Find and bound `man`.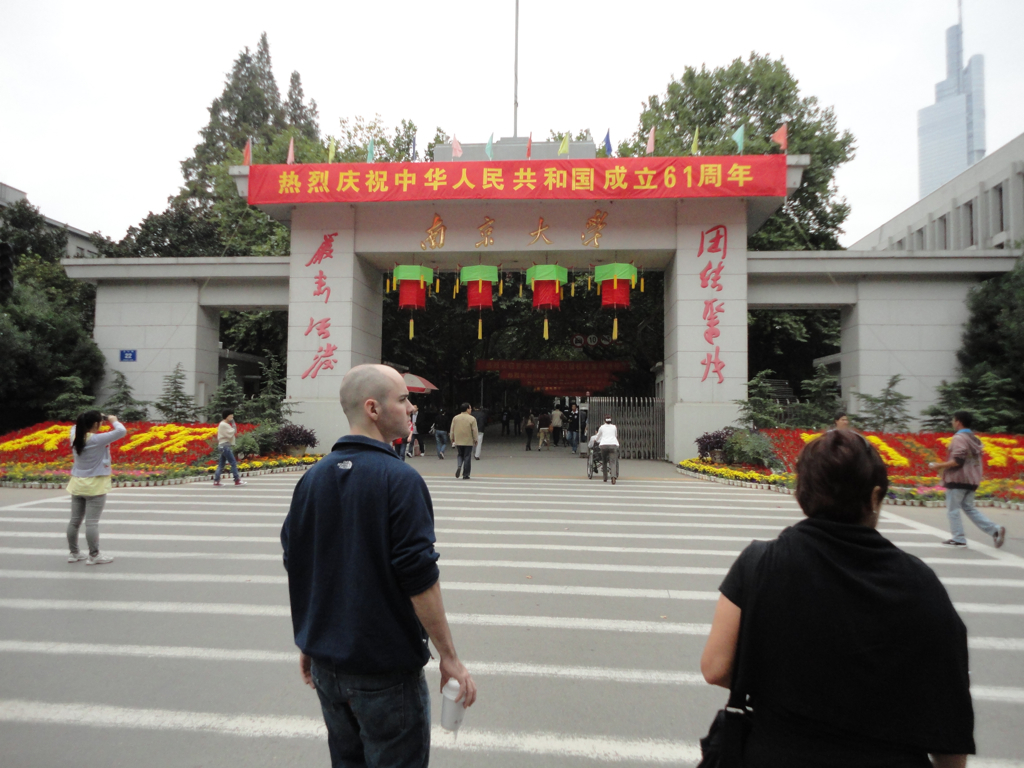
Bound: [404,400,423,459].
